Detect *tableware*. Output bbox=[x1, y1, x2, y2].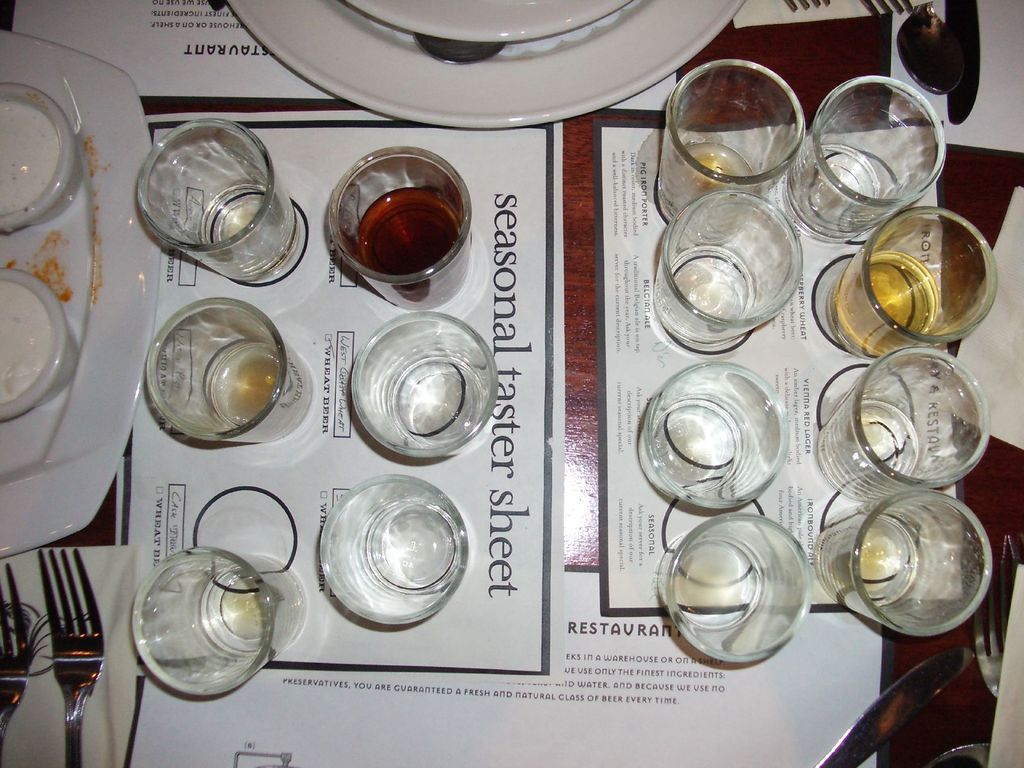
bbox=[140, 292, 316, 447].
